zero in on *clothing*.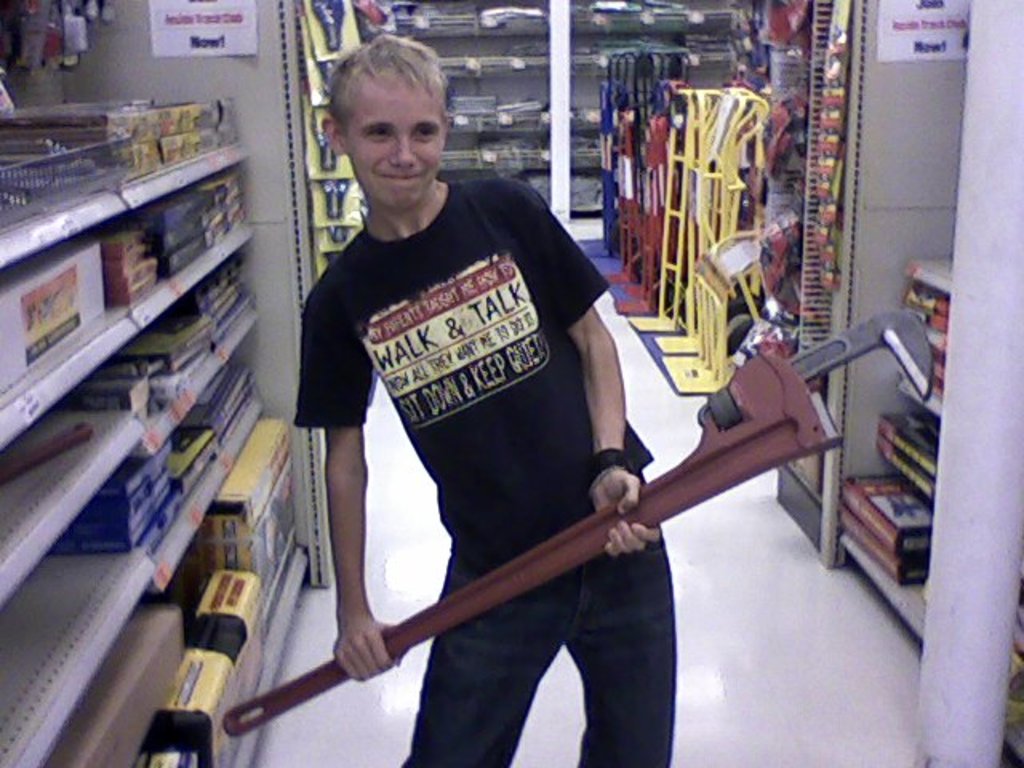
Zeroed in: box=[290, 179, 682, 766].
